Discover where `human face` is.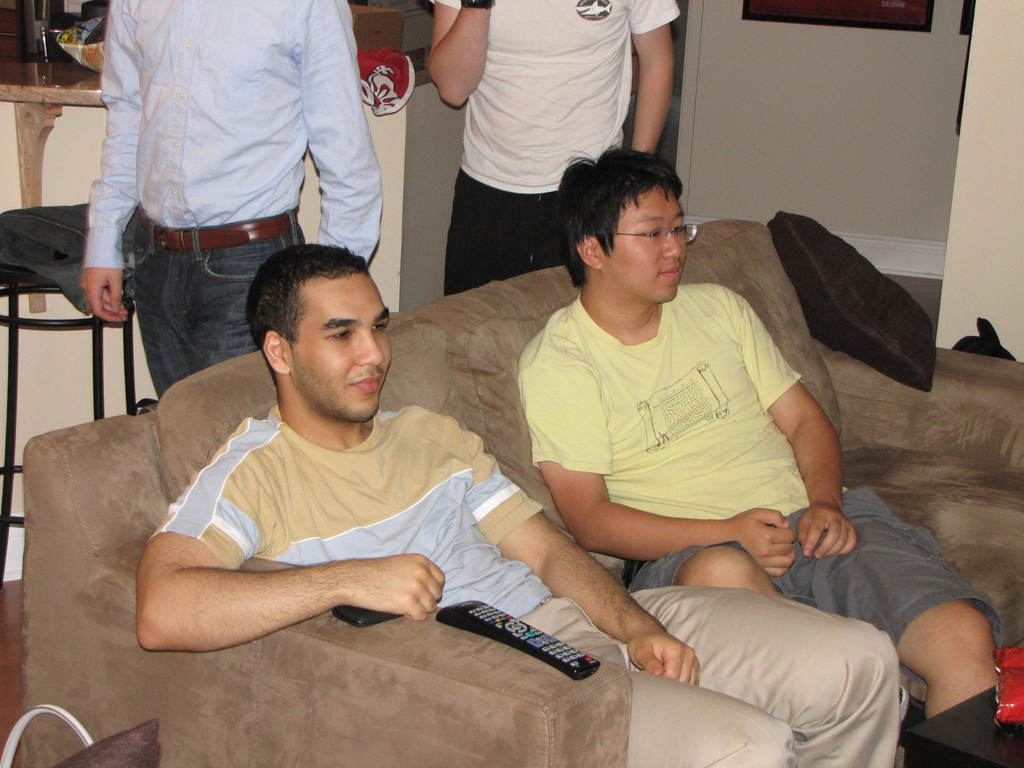
Discovered at [x1=287, y1=269, x2=394, y2=424].
